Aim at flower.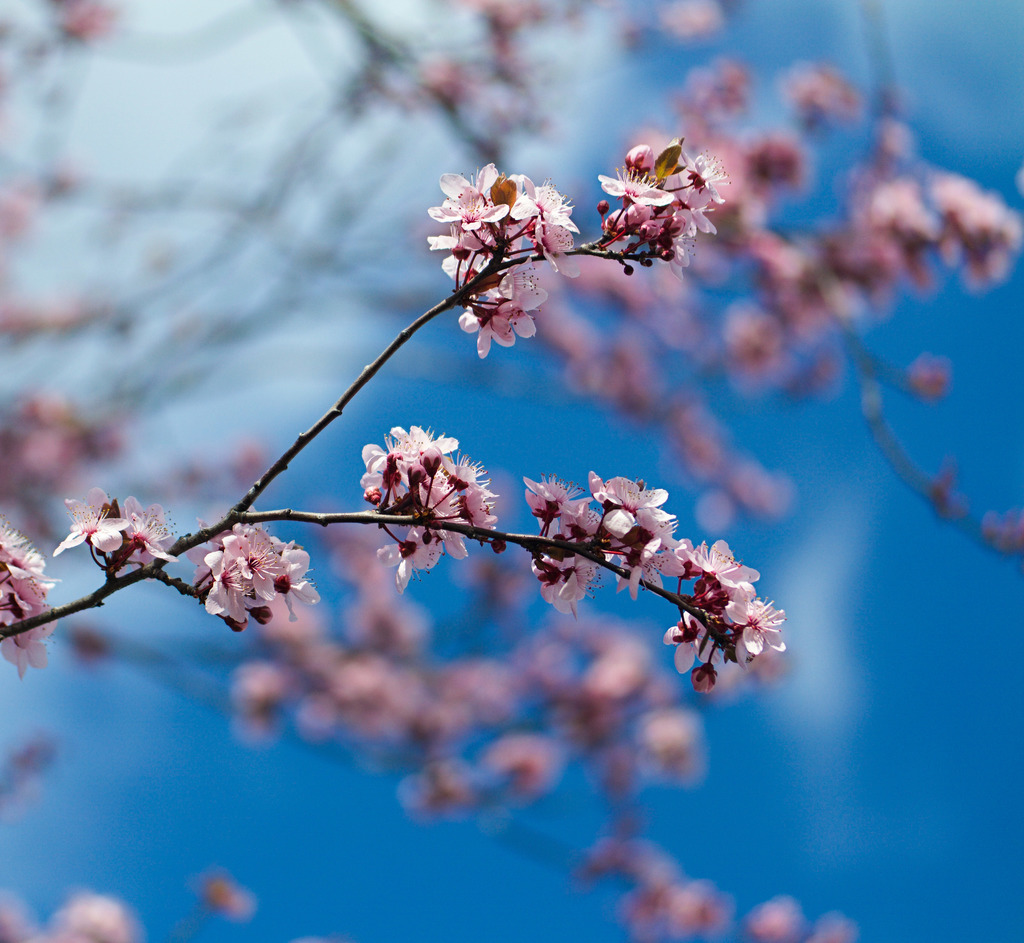
Aimed at box(168, 434, 269, 490).
